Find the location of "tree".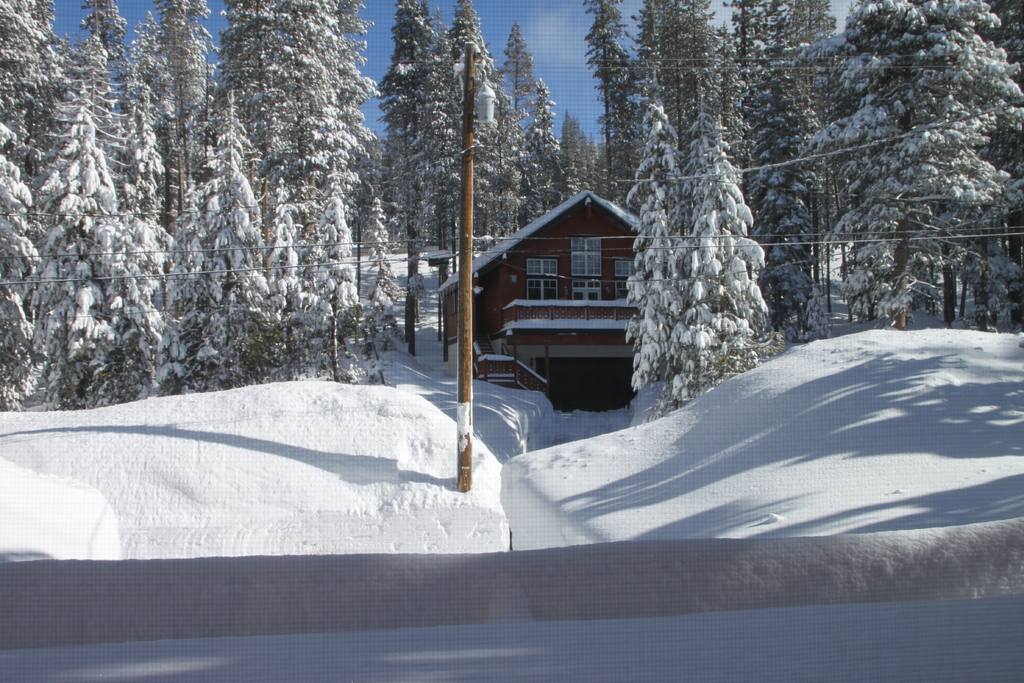
Location: 705,0,779,167.
